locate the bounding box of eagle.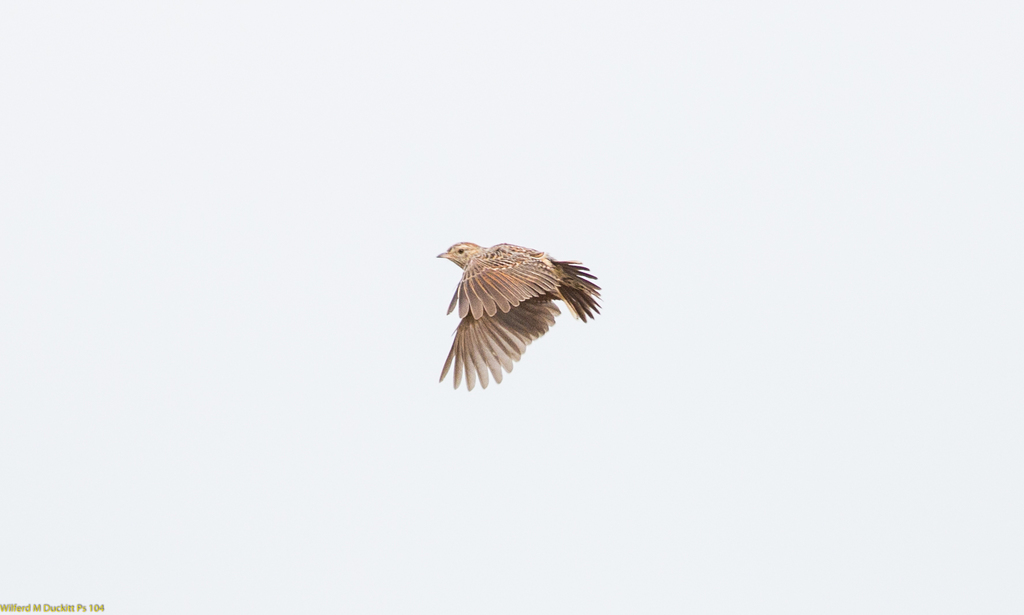
Bounding box: left=433, top=219, right=604, bottom=389.
